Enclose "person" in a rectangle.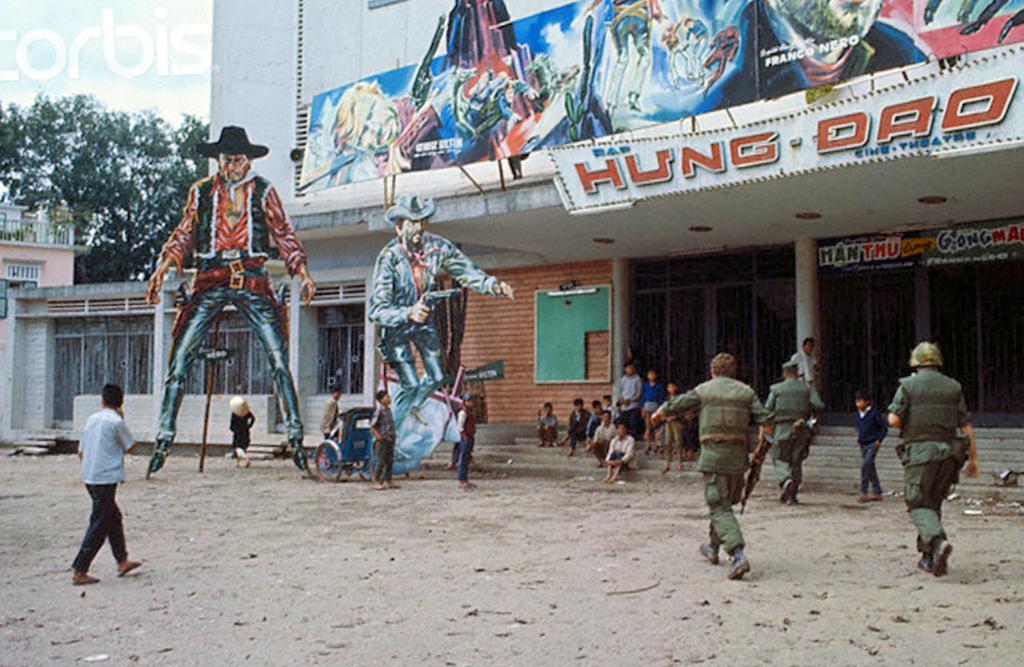
crop(71, 385, 140, 587).
